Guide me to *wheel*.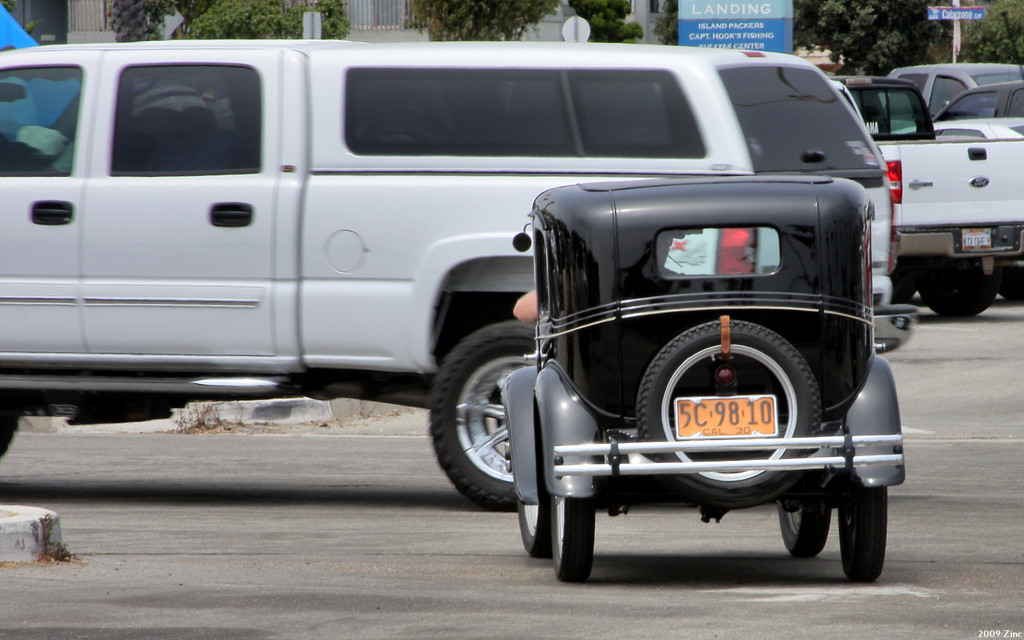
Guidance: region(517, 500, 548, 556).
